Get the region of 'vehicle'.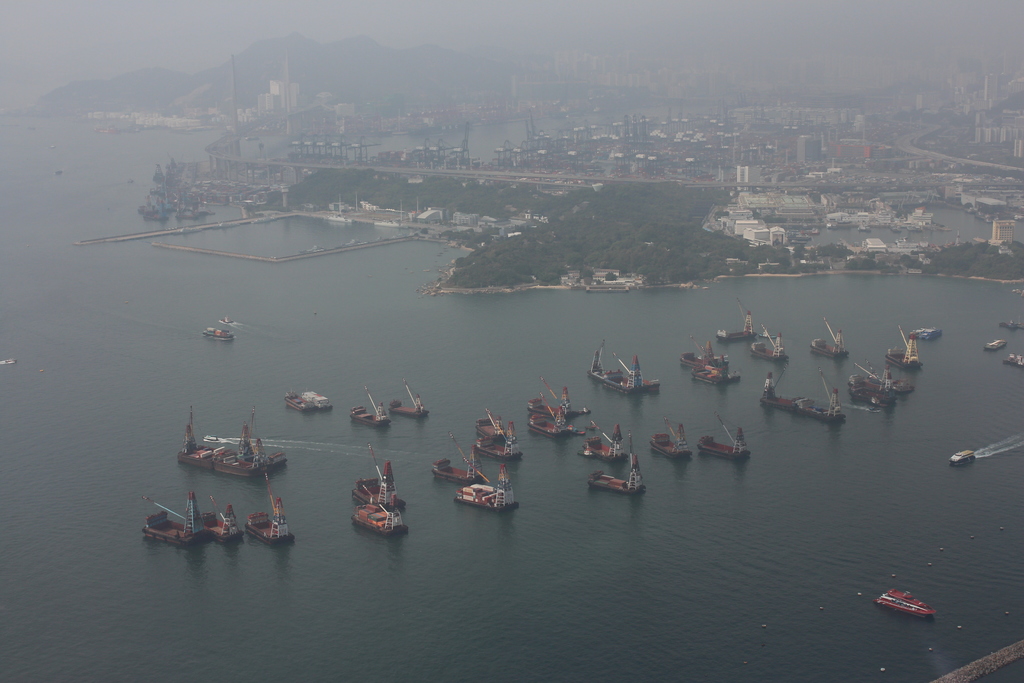
region(177, 404, 229, 471).
